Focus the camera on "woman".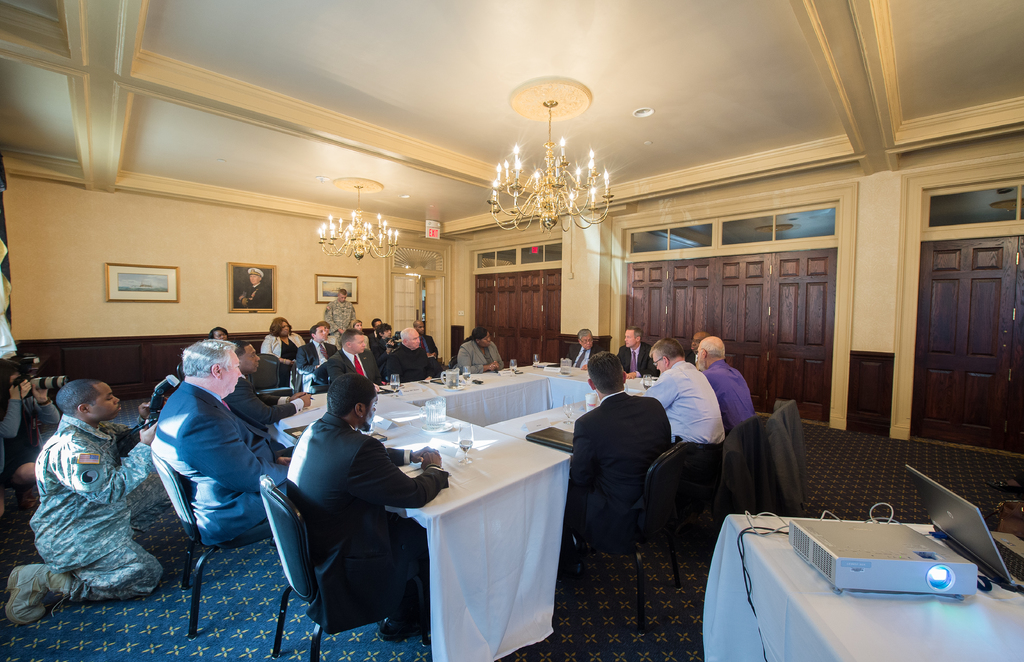
Focus region: <region>455, 325, 505, 375</region>.
